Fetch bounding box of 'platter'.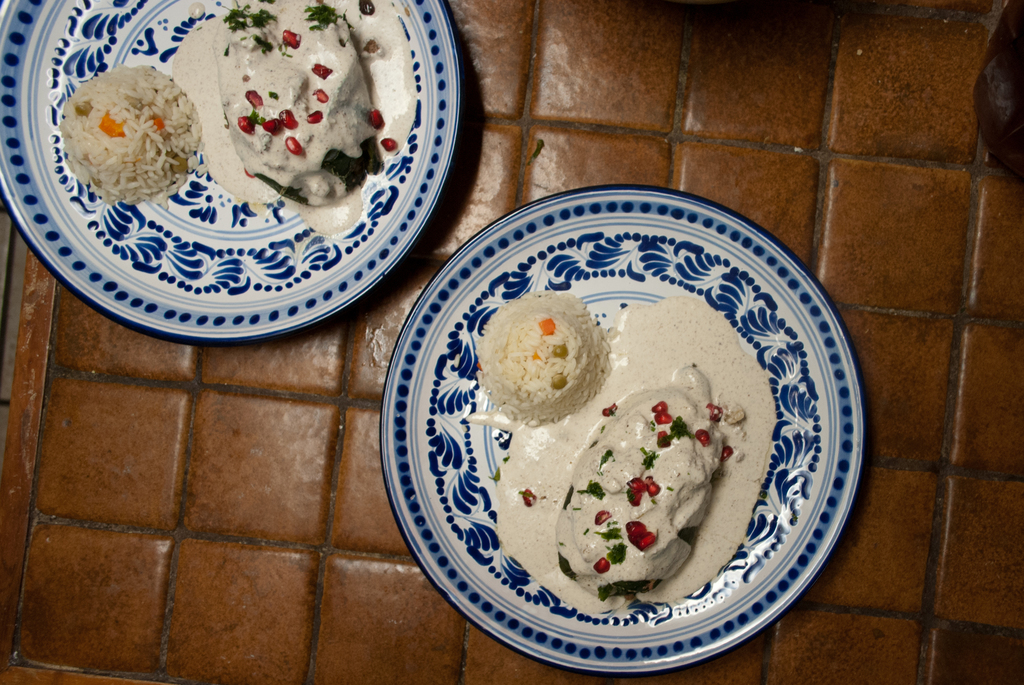
Bbox: [0,0,465,341].
